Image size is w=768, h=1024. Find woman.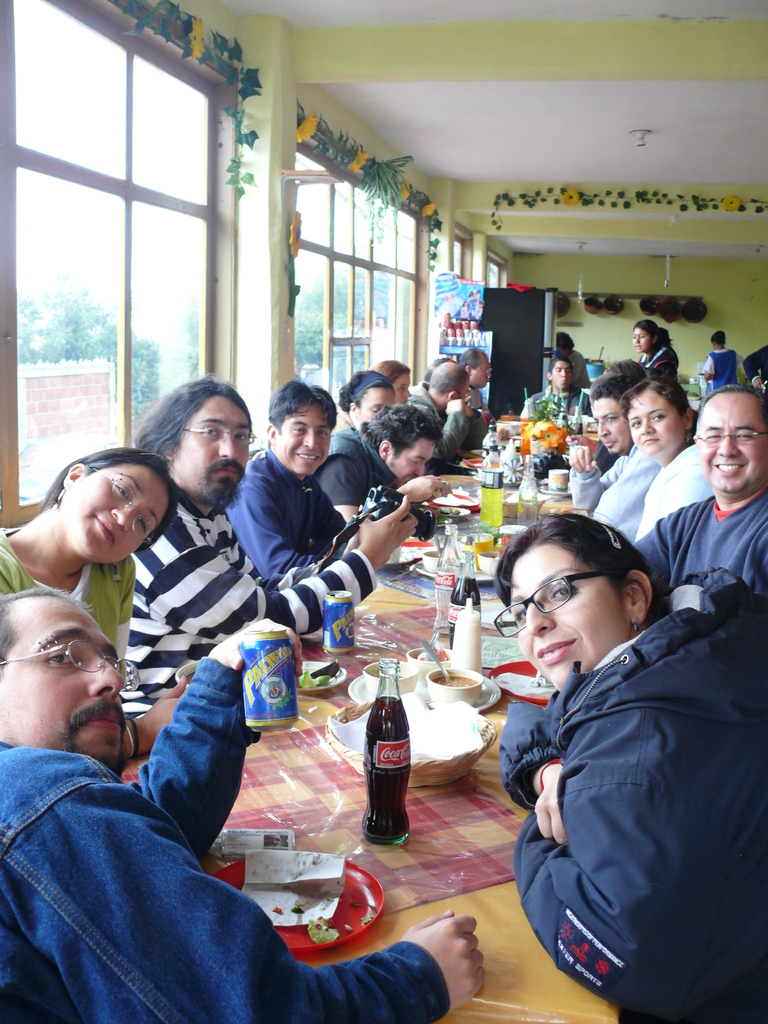
x1=701 y1=327 x2=738 y2=389.
